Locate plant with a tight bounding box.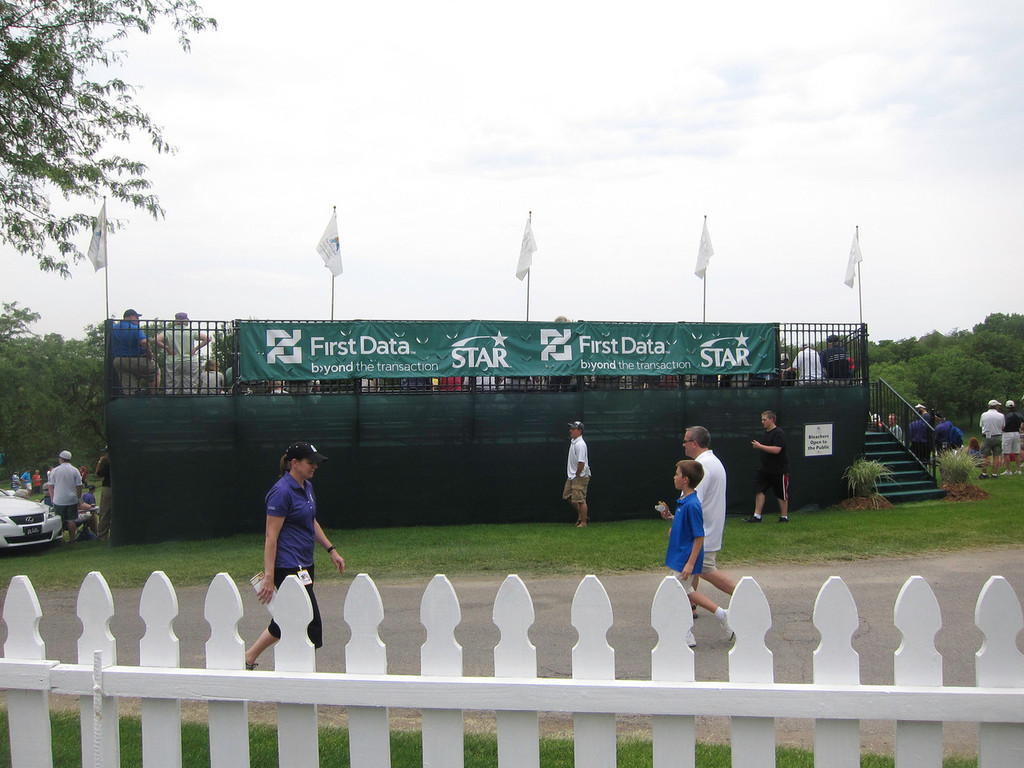
[849,453,902,499].
